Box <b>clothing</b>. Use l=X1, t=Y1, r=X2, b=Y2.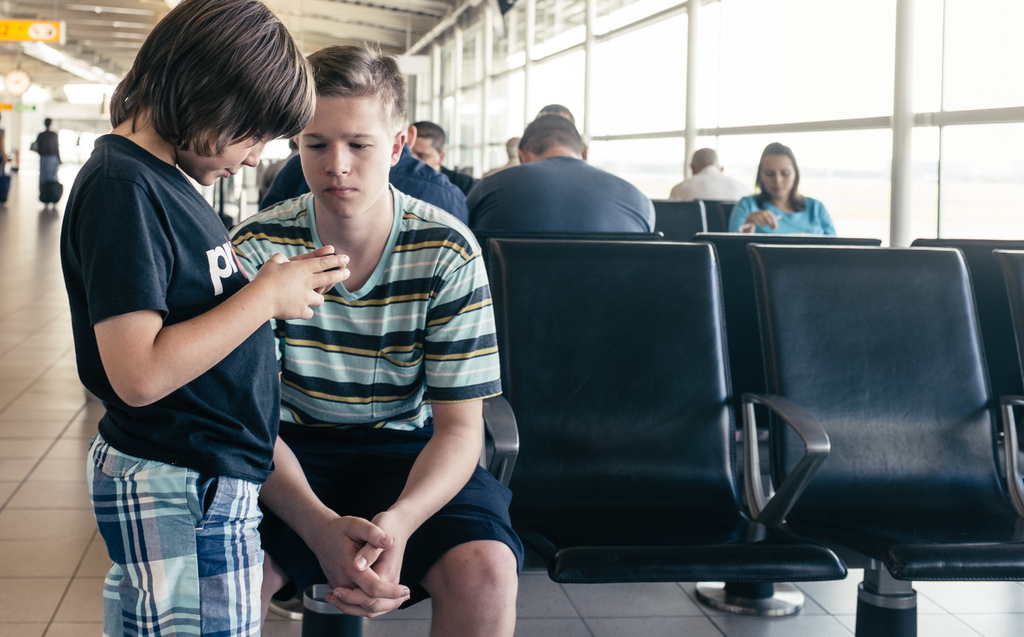
l=667, t=169, r=751, b=203.
